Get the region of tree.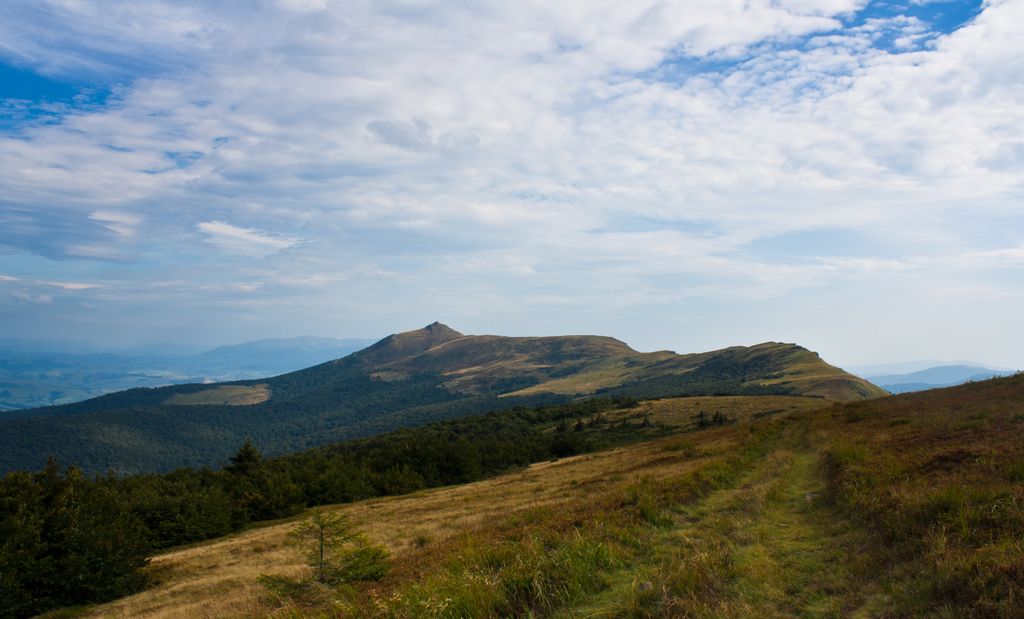
289,504,367,590.
